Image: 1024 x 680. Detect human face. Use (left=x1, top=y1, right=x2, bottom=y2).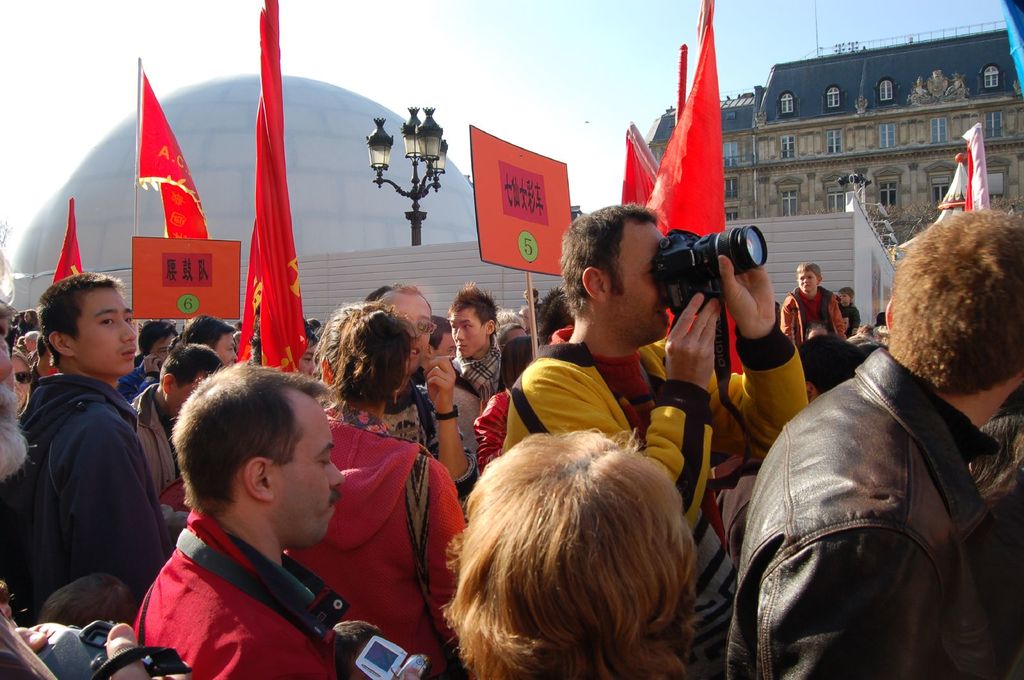
(left=607, top=219, right=678, bottom=355).
